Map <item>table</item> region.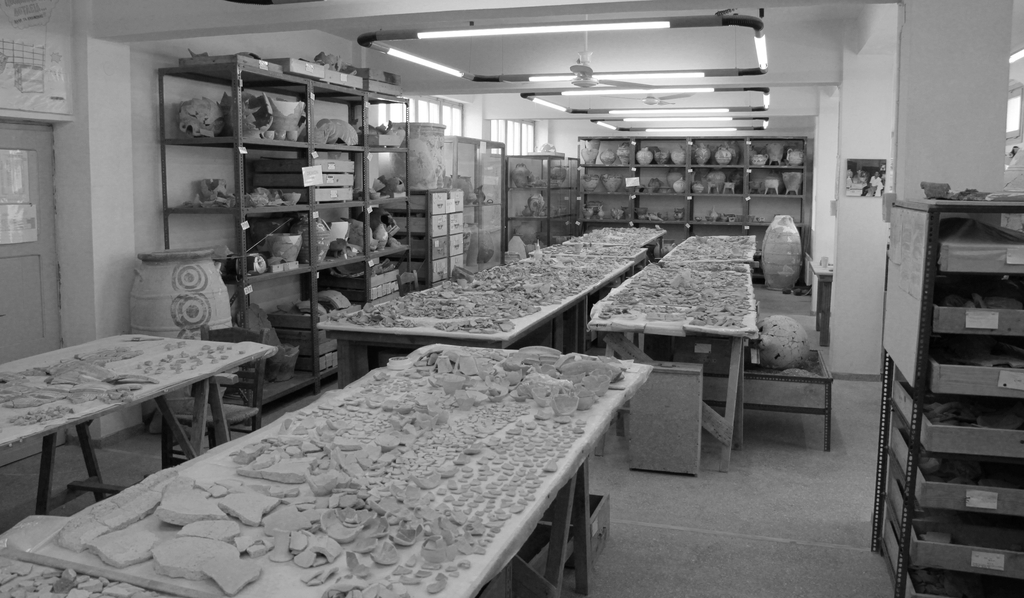
Mapped to (58,306,664,597).
